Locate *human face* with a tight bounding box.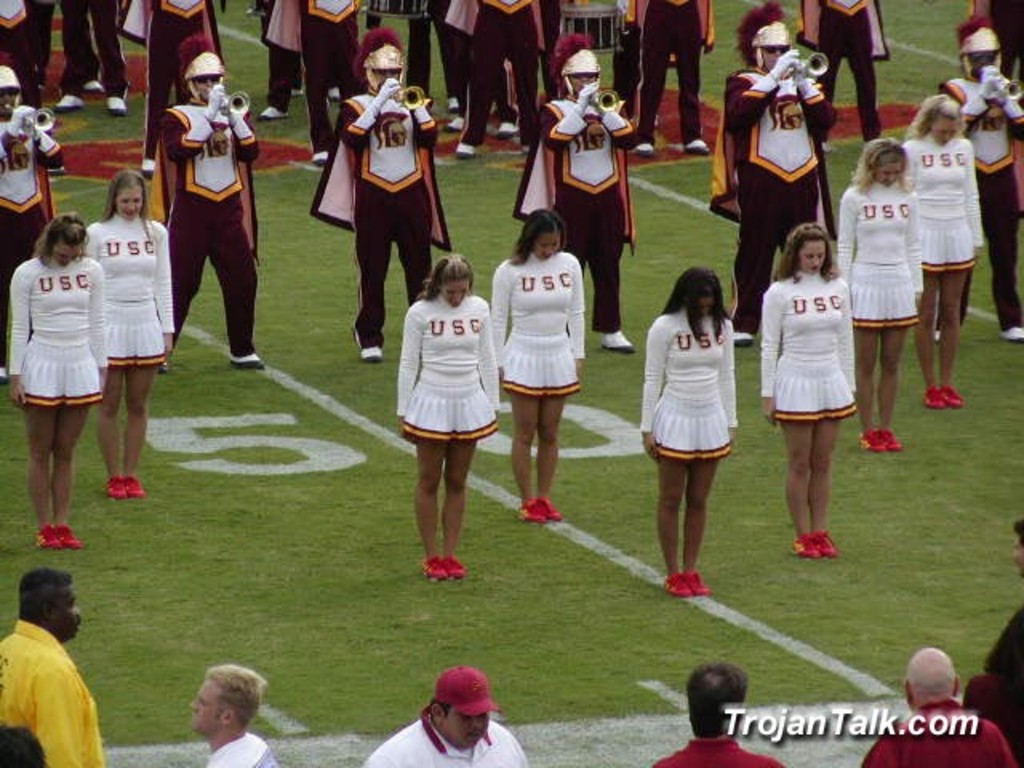
[54, 235, 77, 266].
